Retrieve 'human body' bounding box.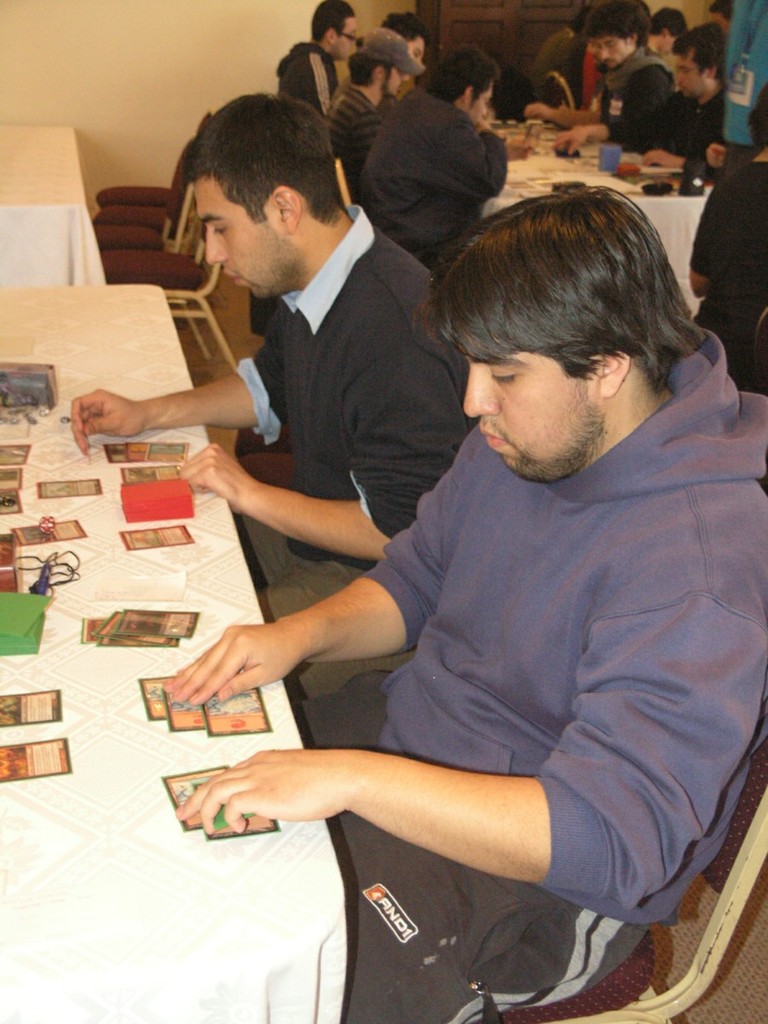
Bounding box: l=209, t=193, r=744, b=979.
